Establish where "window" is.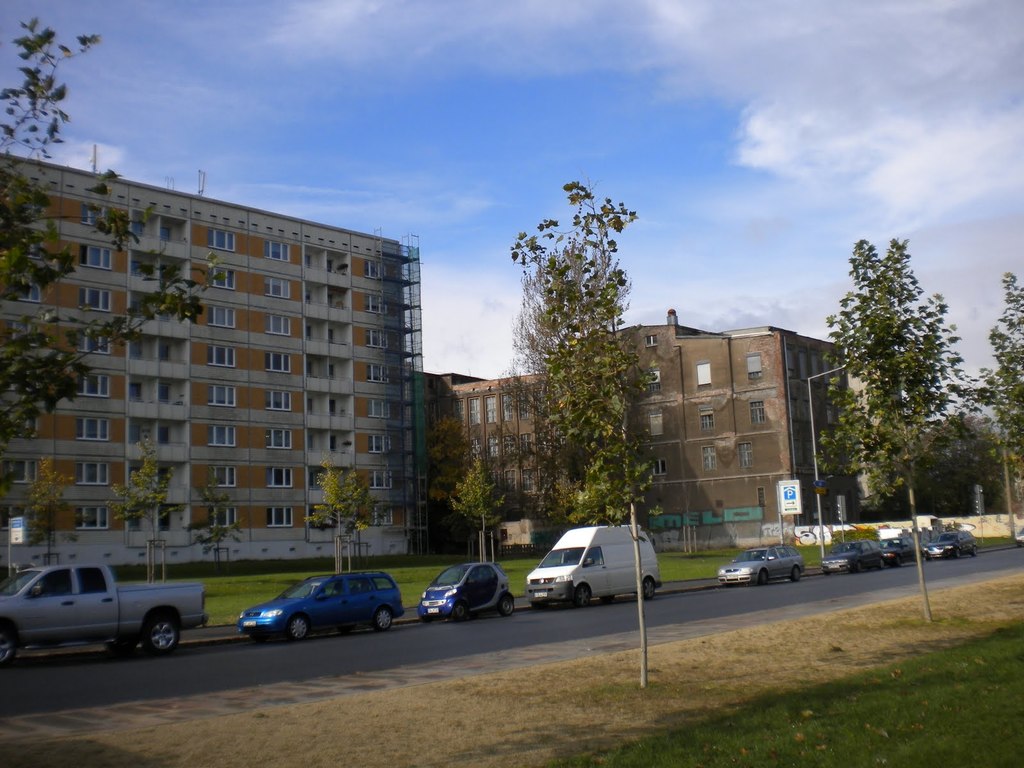
Established at crop(742, 355, 765, 381).
